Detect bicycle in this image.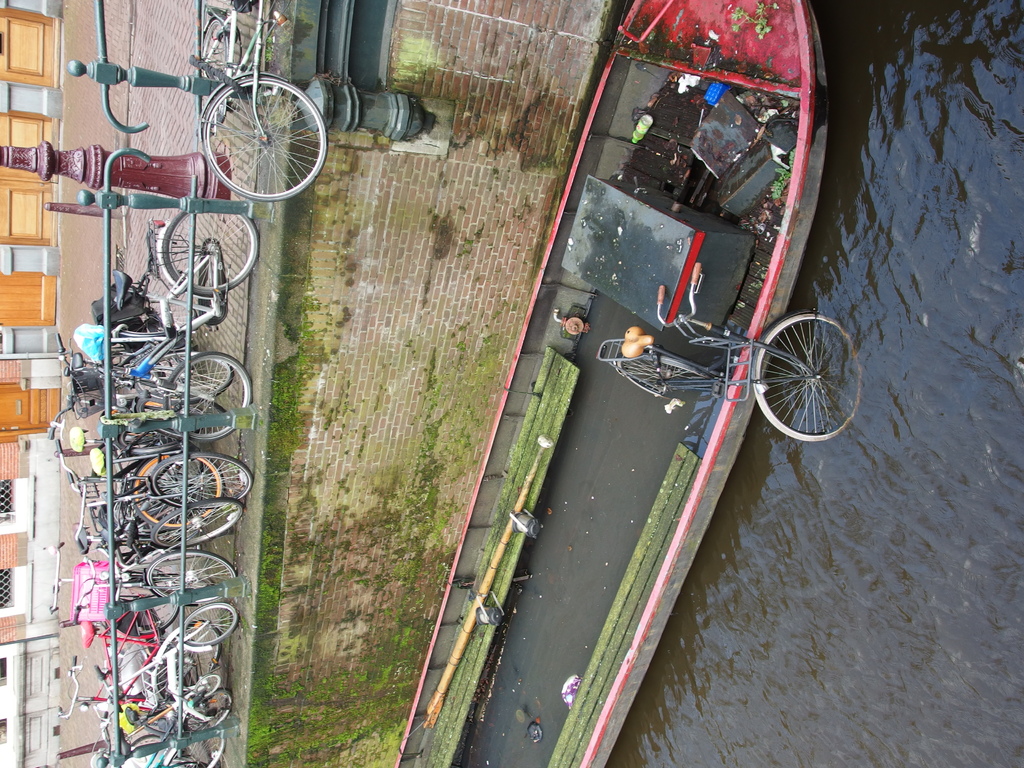
Detection: {"left": 200, "top": 0, "right": 330, "bottom": 204}.
